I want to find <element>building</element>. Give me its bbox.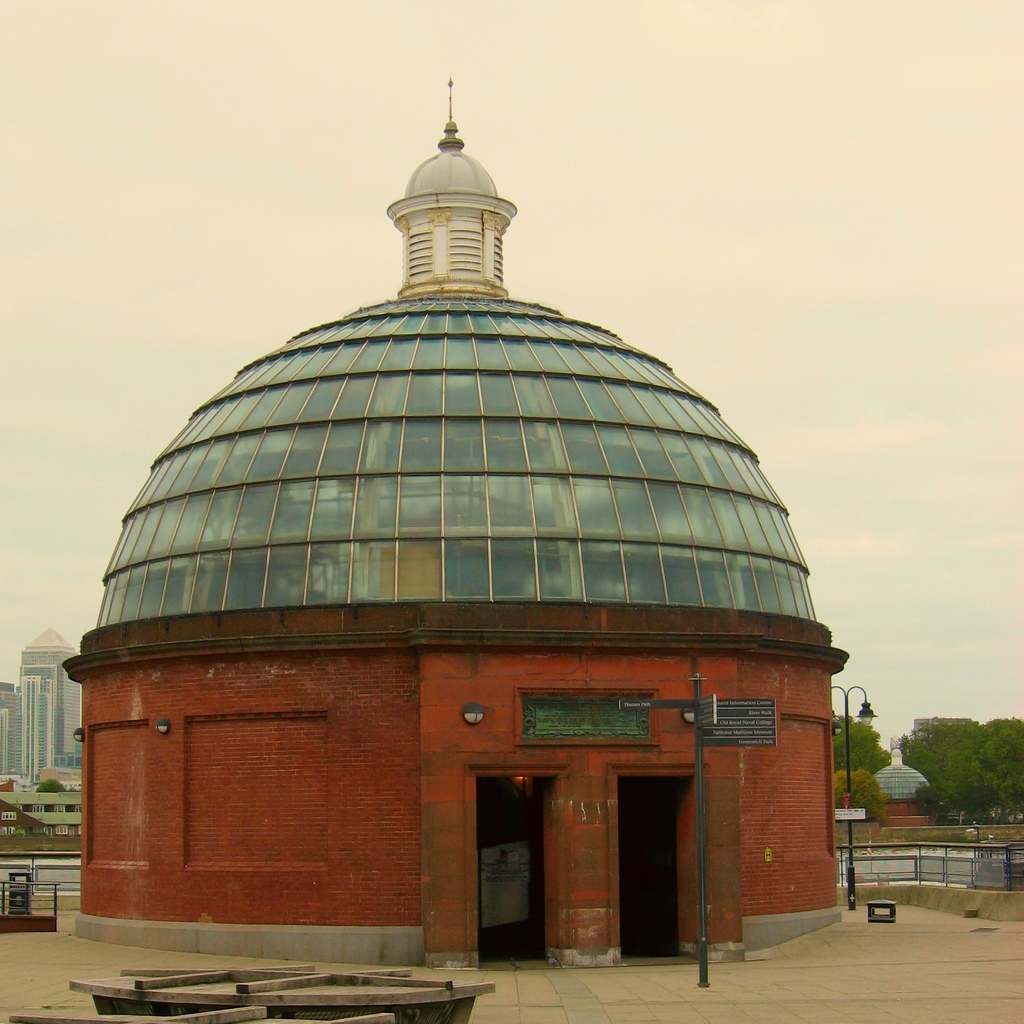
862, 732, 955, 904.
